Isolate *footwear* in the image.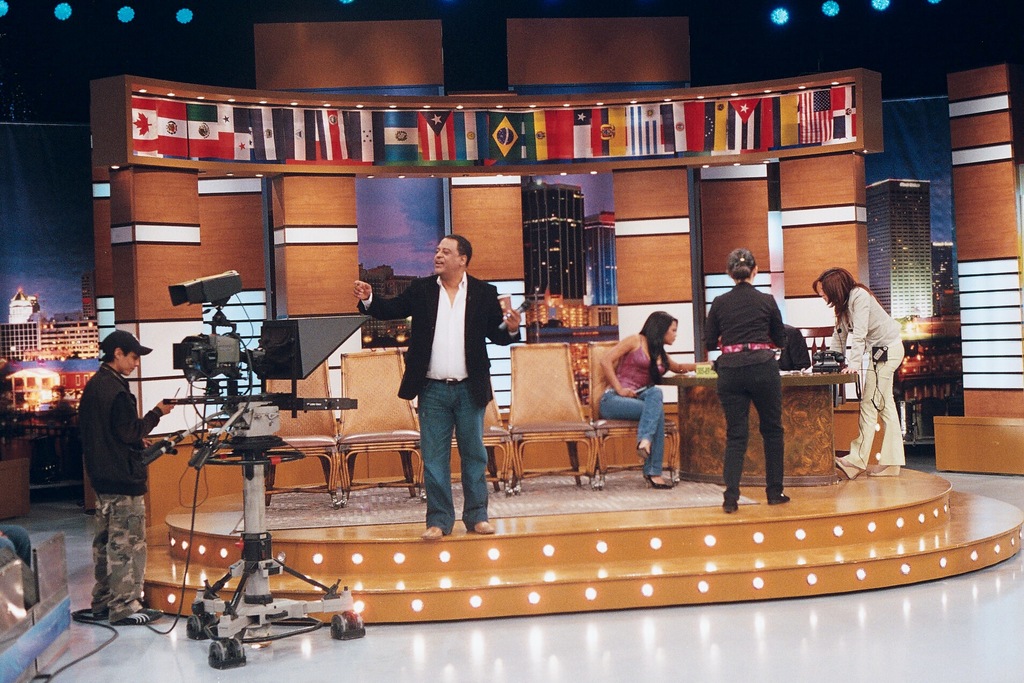
Isolated region: (771, 490, 790, 504).
